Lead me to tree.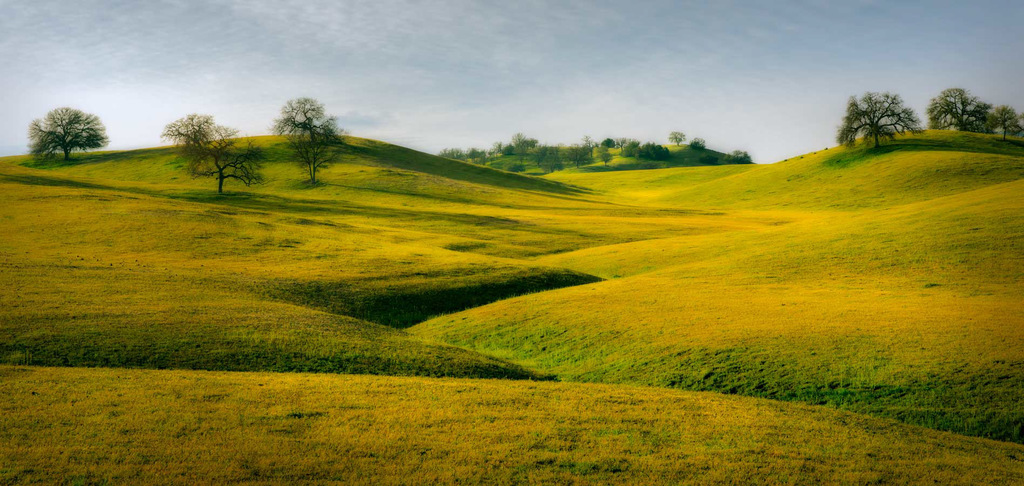
Lead to [852,78,928,144].
